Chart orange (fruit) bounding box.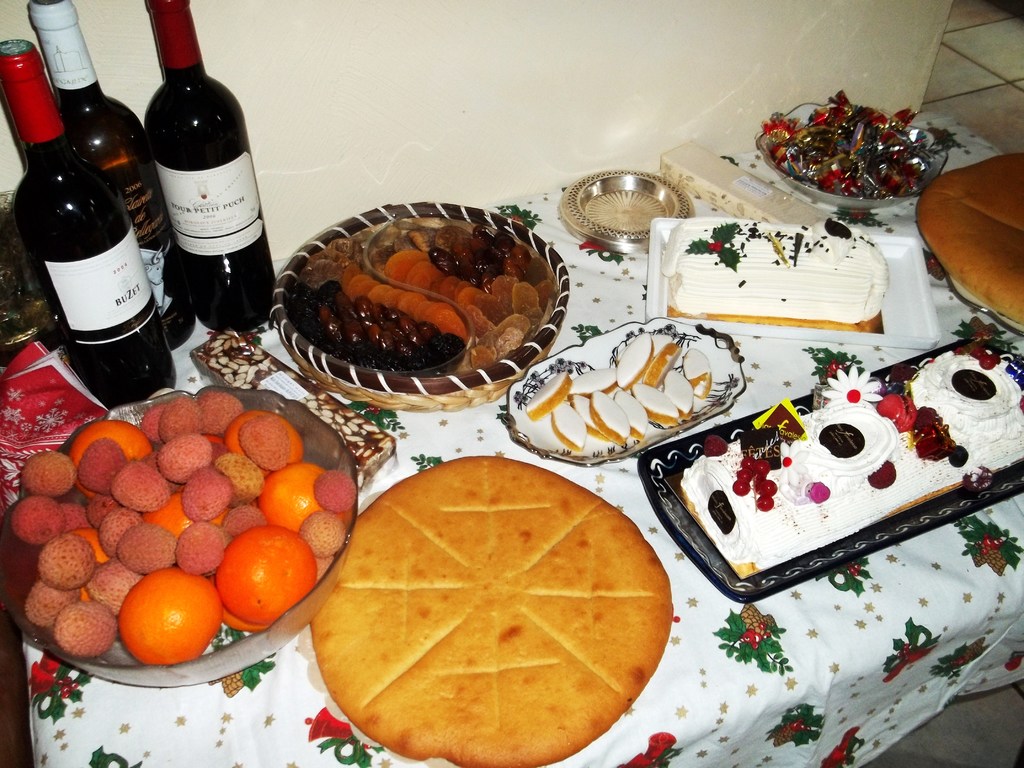
Charted: [74,419,147,462].
